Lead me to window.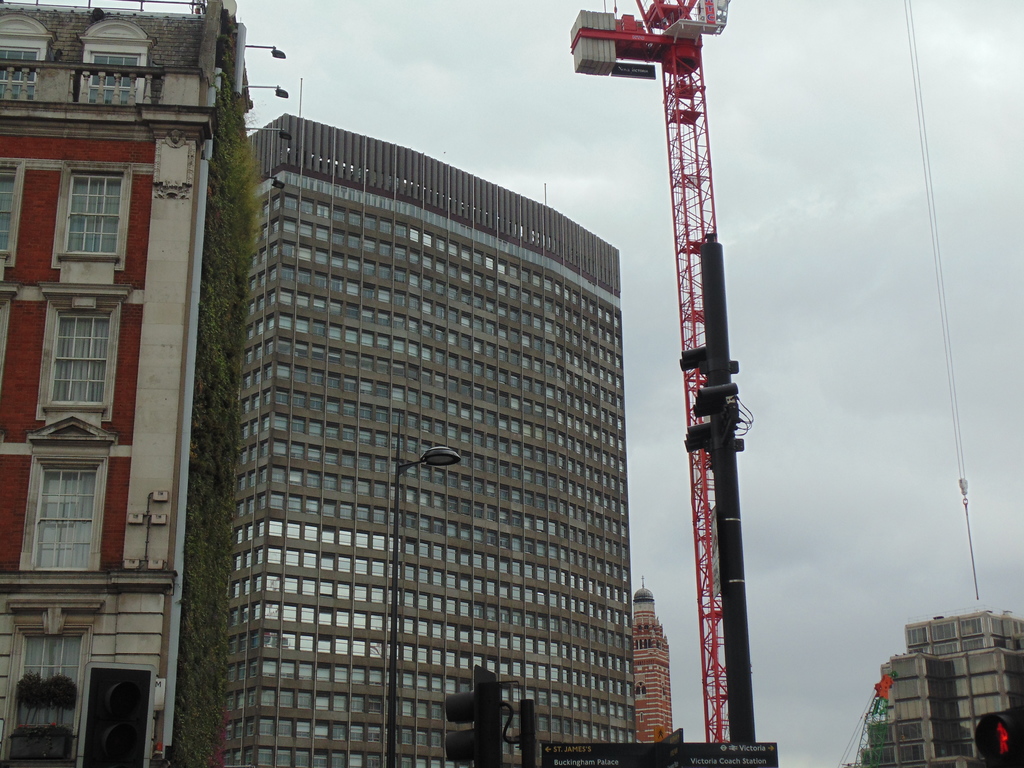
Lead to [487,259,495,270].
